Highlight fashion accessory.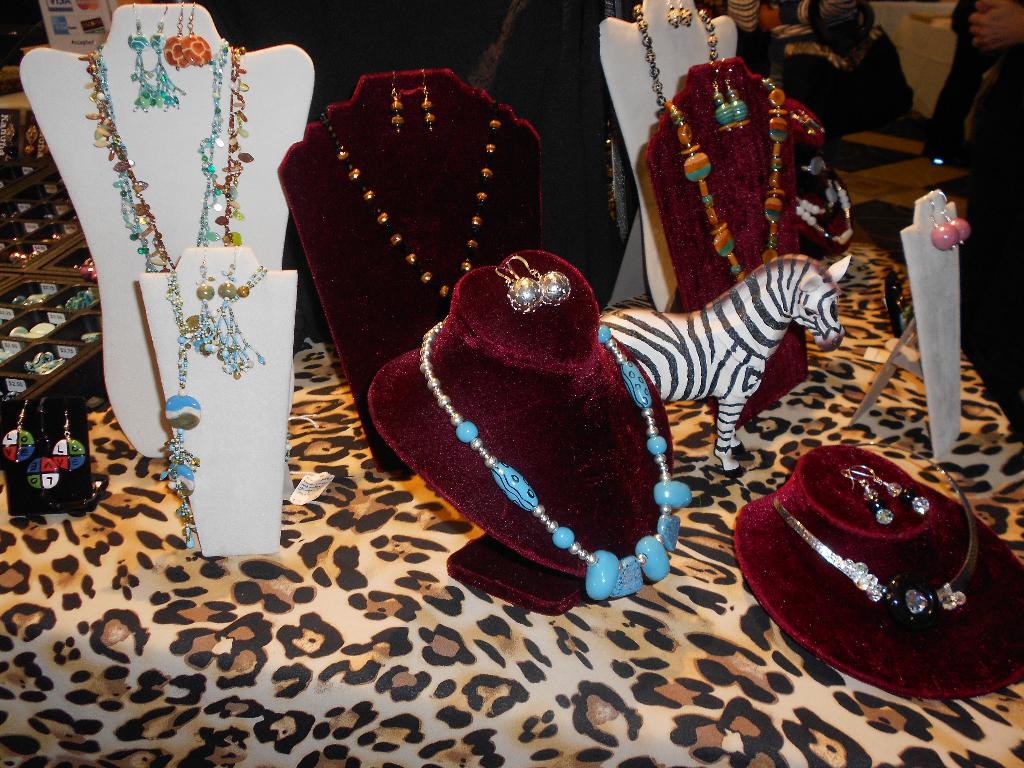
Highlighted region: <box>722,69,753,132</box>.
